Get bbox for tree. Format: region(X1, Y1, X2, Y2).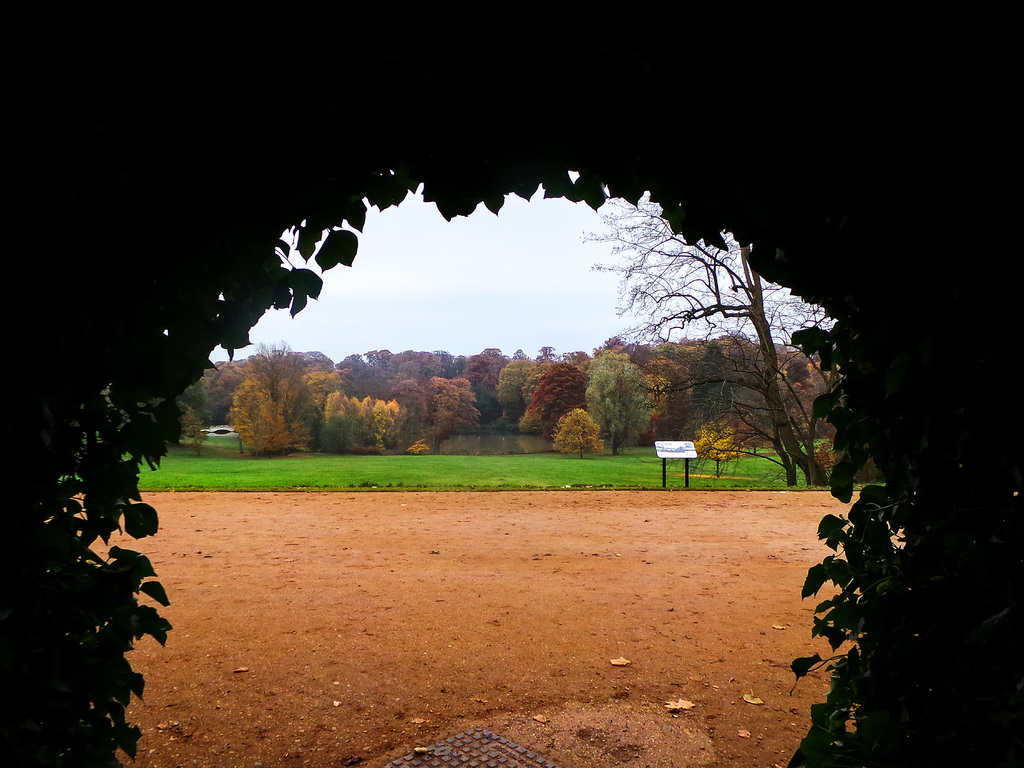
region(550, 407, 607, 457).
